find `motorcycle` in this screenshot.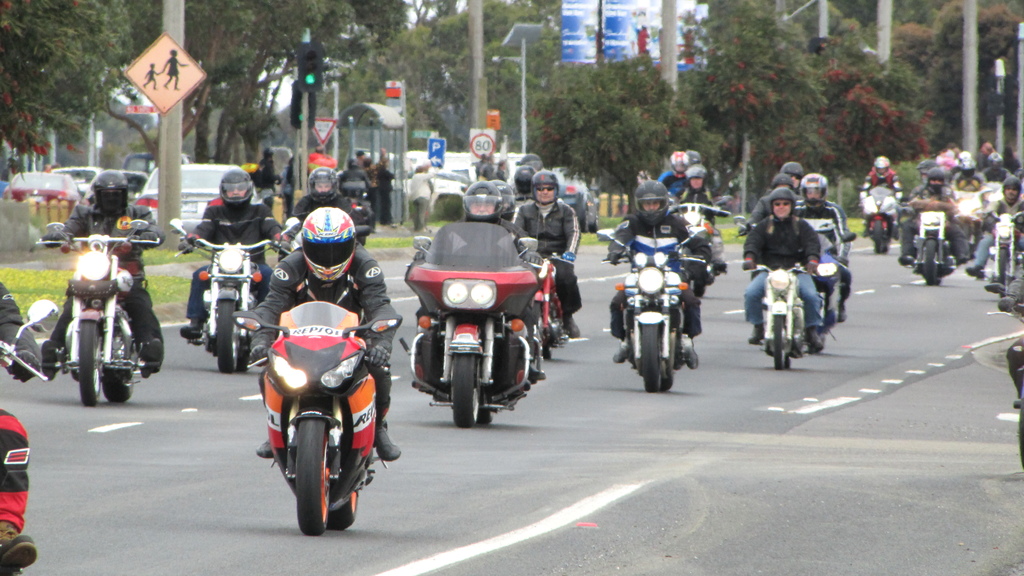
The bounding box for `motorcycle` is region(243, 284, 387, 529).
